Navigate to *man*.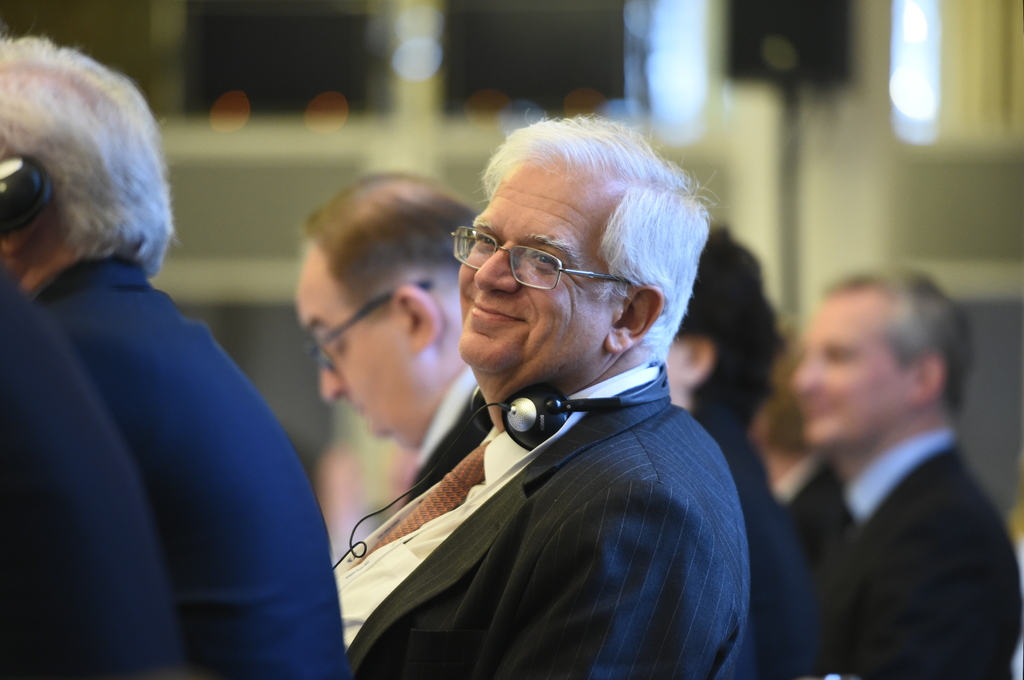
Navigation target: region(778, 270, 1023, 679).
